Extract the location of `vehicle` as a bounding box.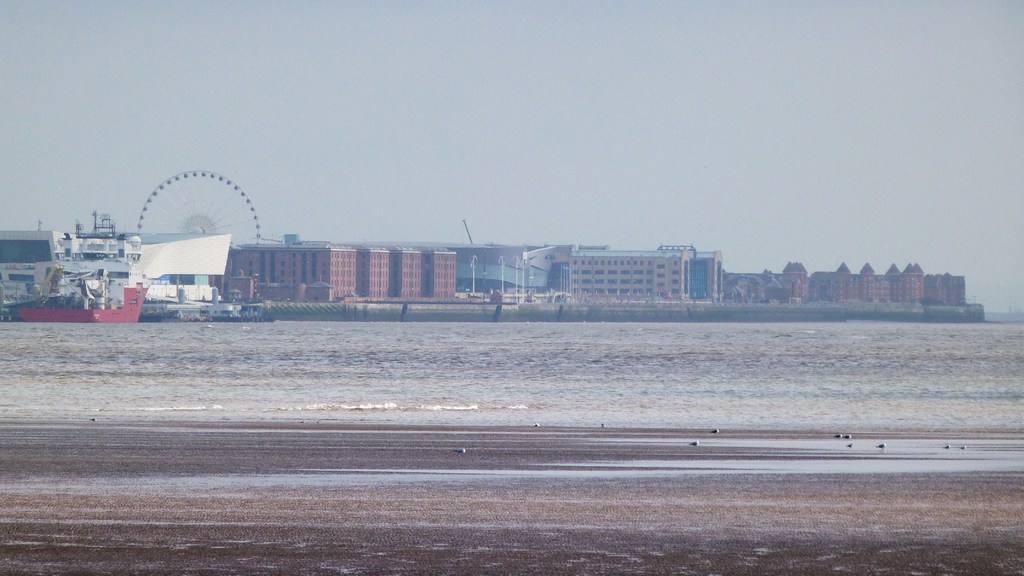
[18,209,150,311].
